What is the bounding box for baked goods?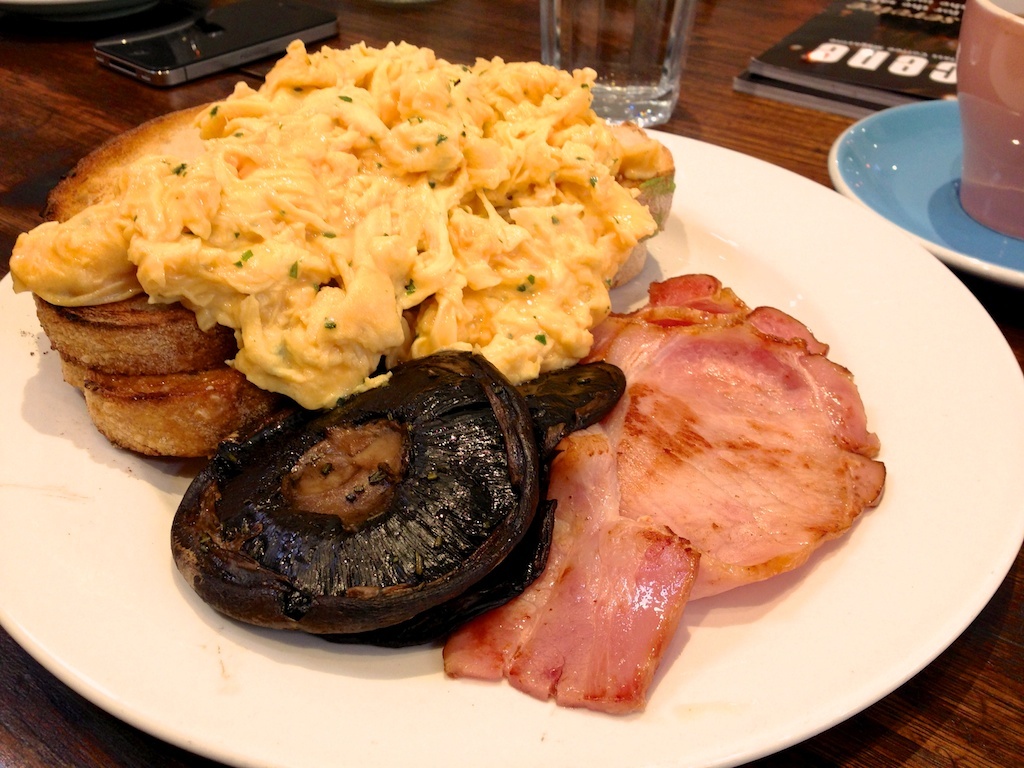
detection(6, 89, 398, 463).
